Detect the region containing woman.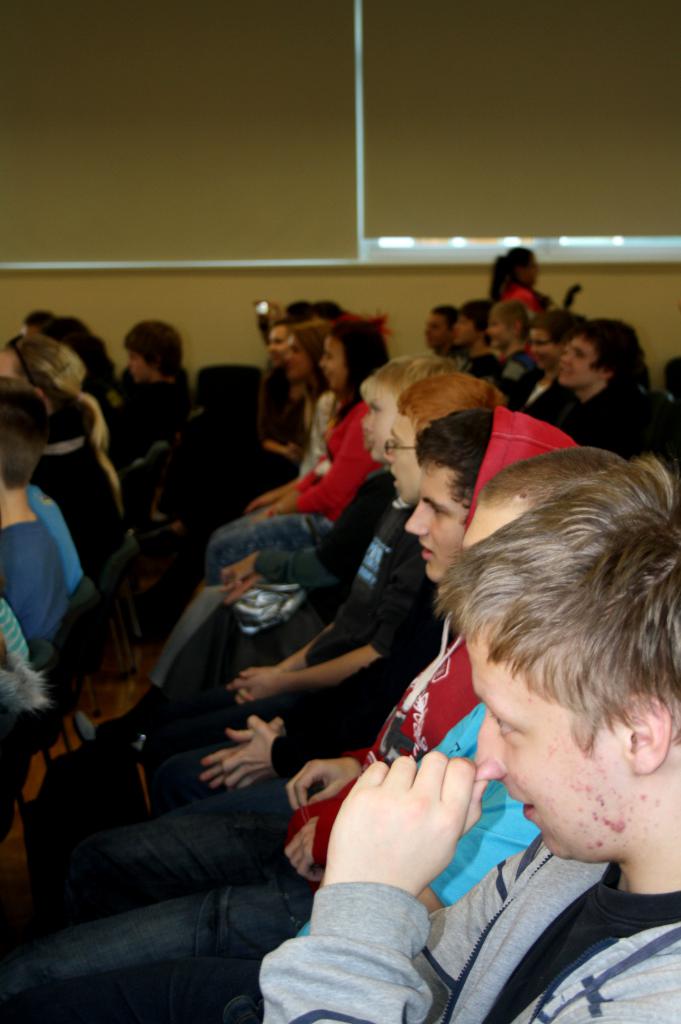
[x1=159, y1=360, x2=461, y2=691].
